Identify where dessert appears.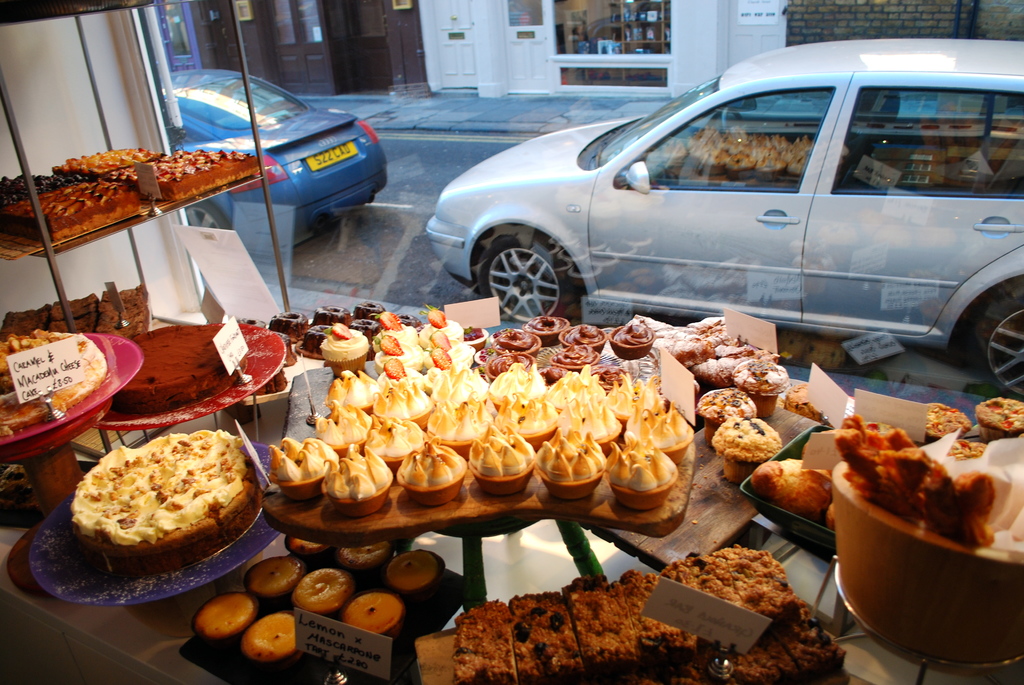
Appears at region(477, 347, 519, 377).
